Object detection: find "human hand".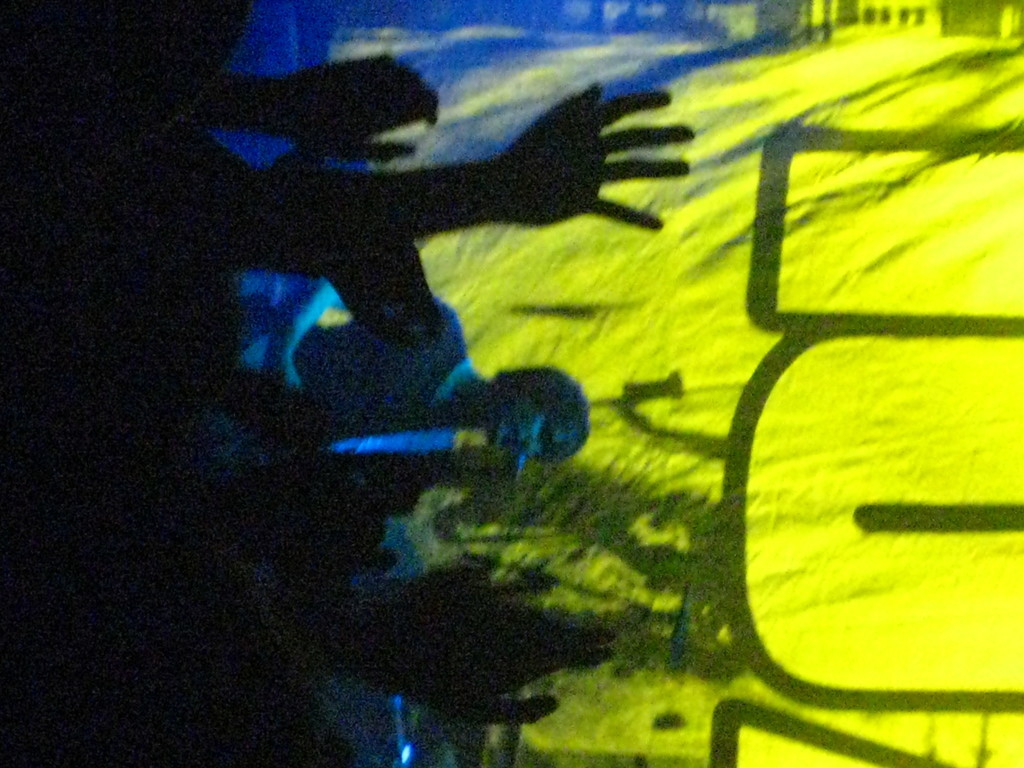
(281,53,440,163).
